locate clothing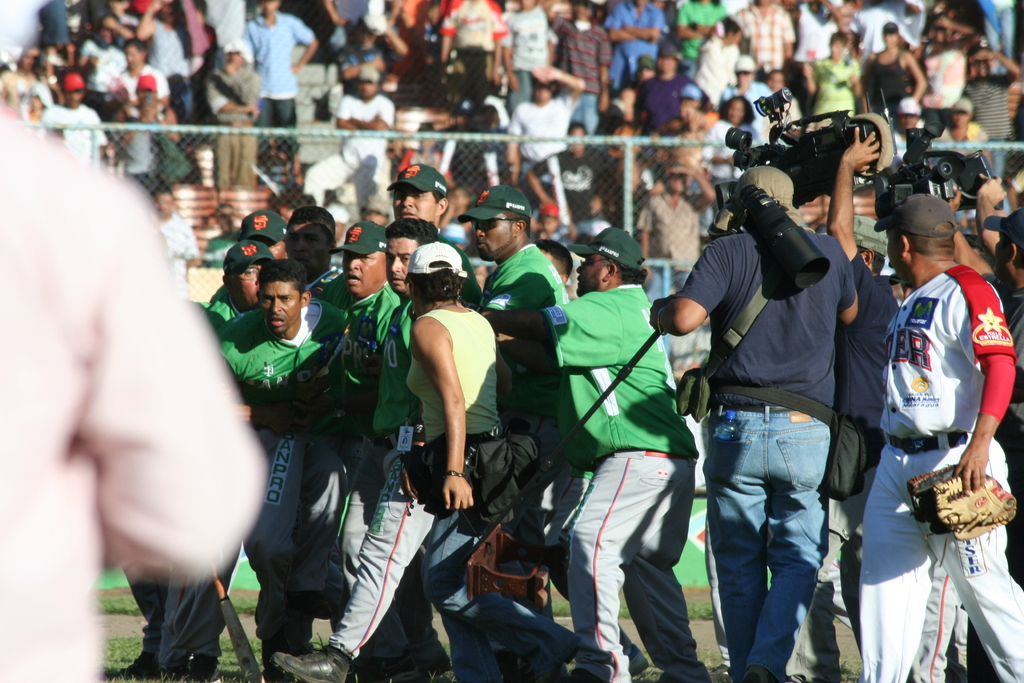
x1=693, y1=26, x2=731, y2=99
